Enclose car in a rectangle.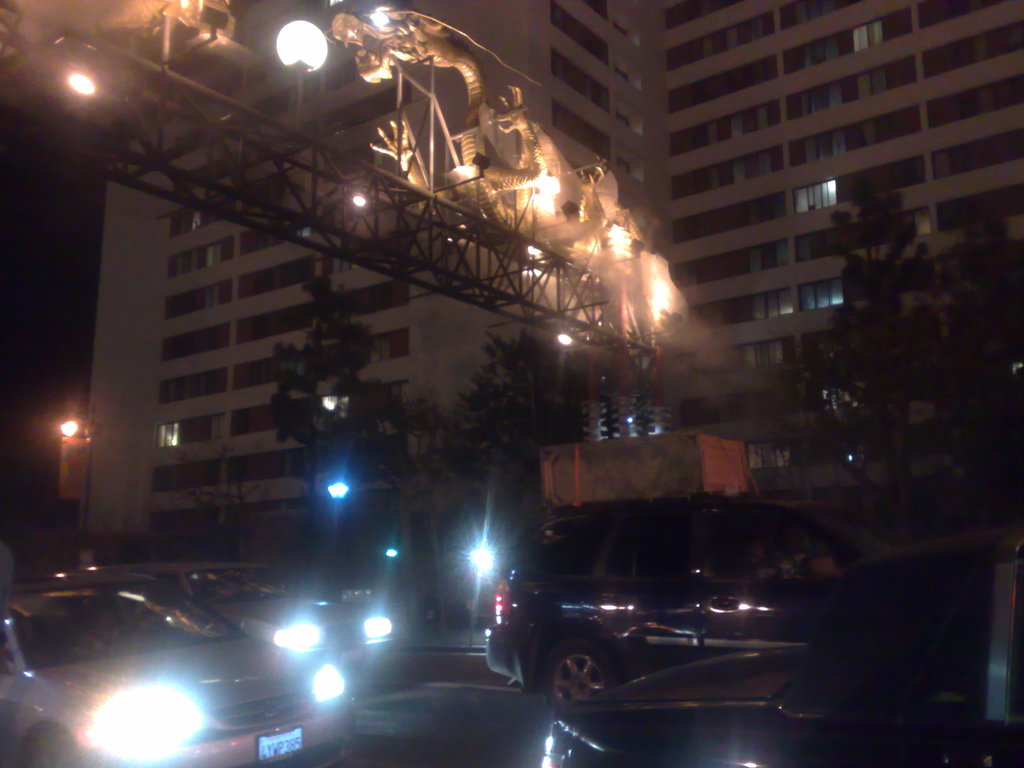
[left=131, top=557, right=401, bottom=675].
